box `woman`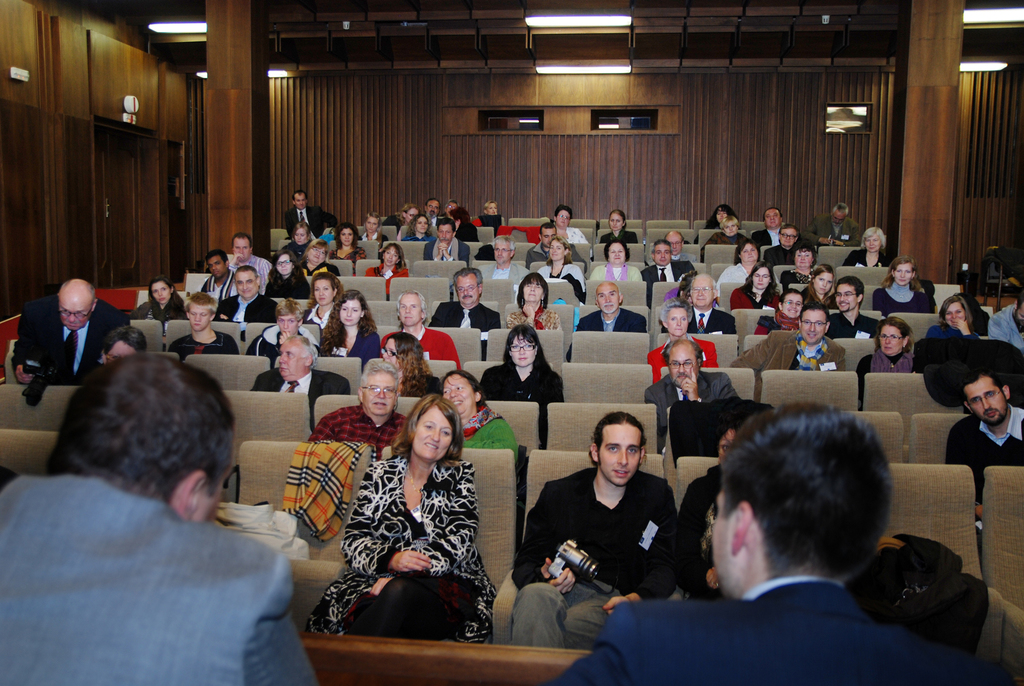
<bbox>312, 296, 384, 376</bbox>
